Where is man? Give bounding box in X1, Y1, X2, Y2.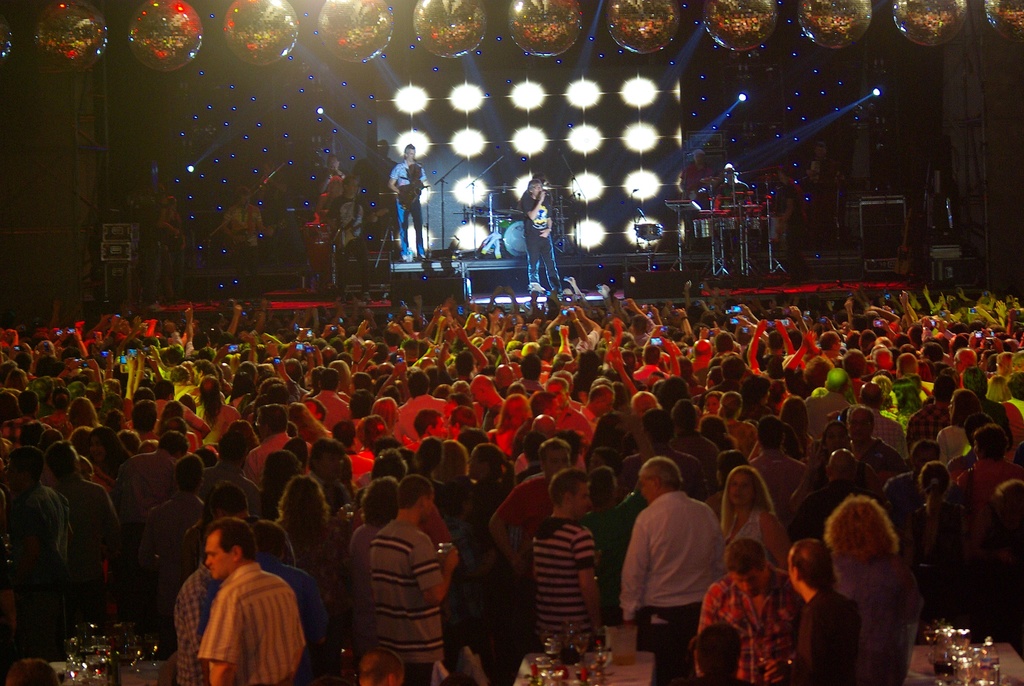
774, 167, 800, 266.
